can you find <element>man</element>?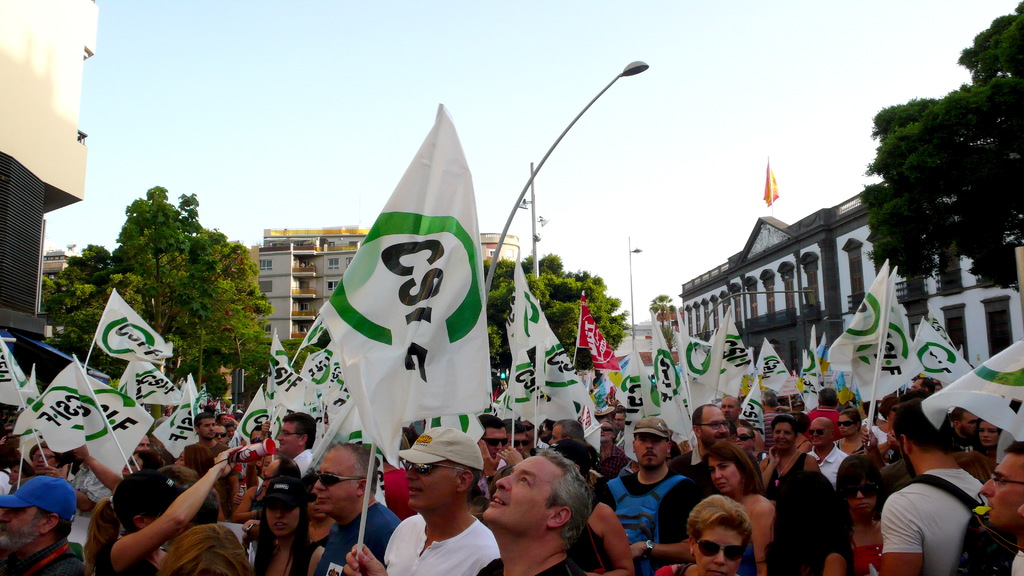
Yes, bounding box: 502/415/532/456.
